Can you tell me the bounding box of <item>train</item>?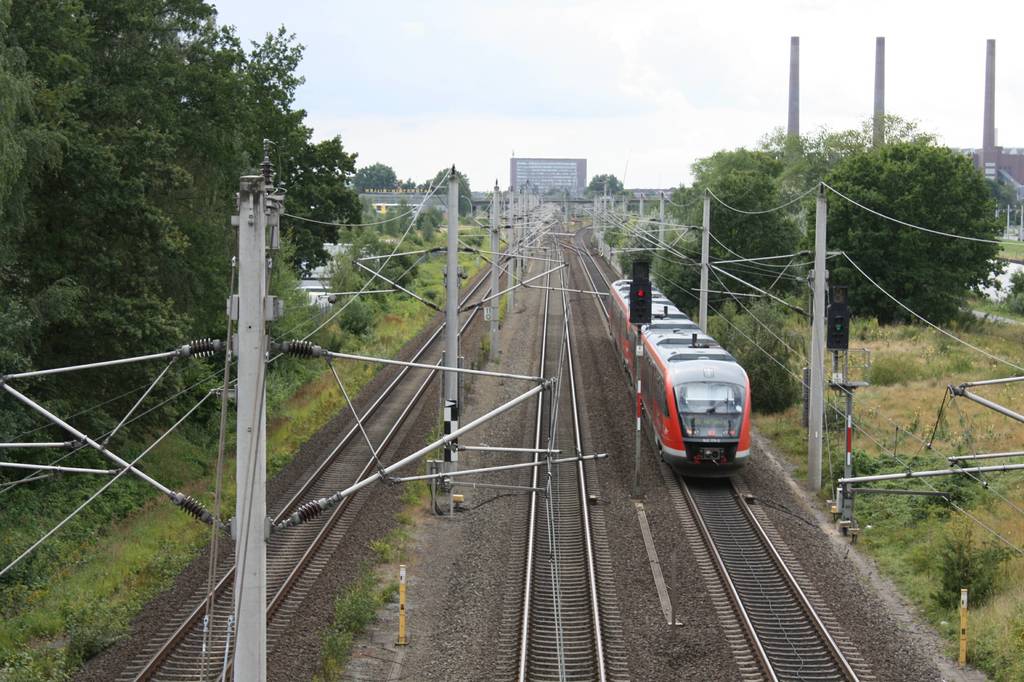
left=608, top=278, right=750, bottom=485.
